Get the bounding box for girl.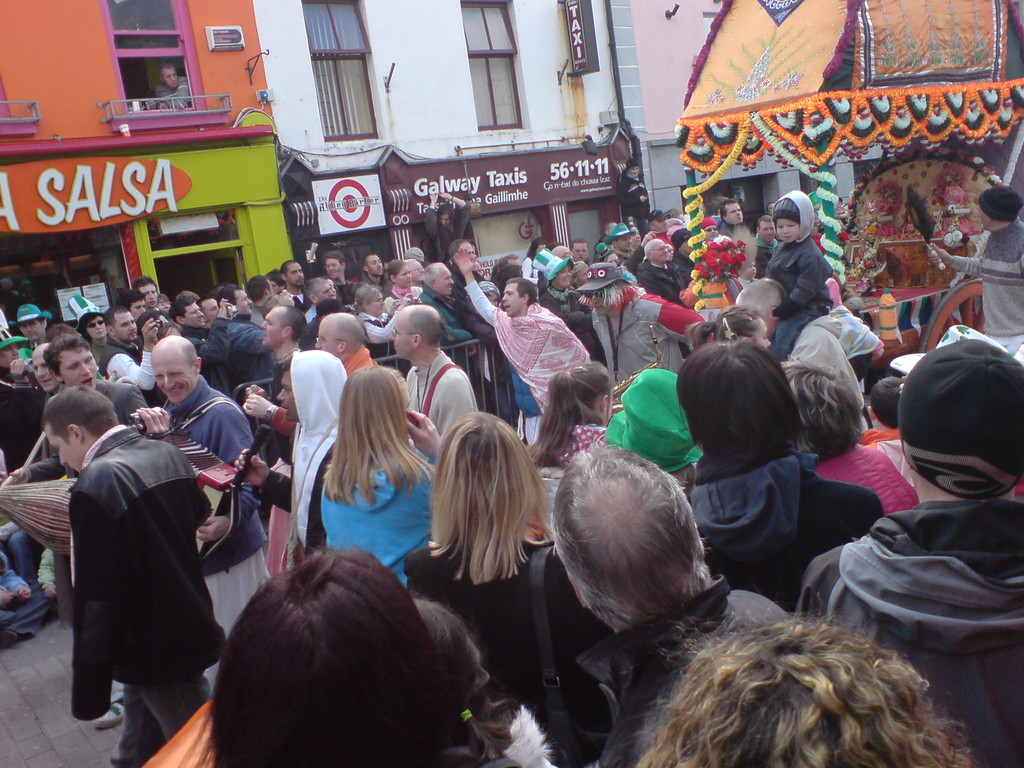
bbox=(407, 405, 611, 764).
